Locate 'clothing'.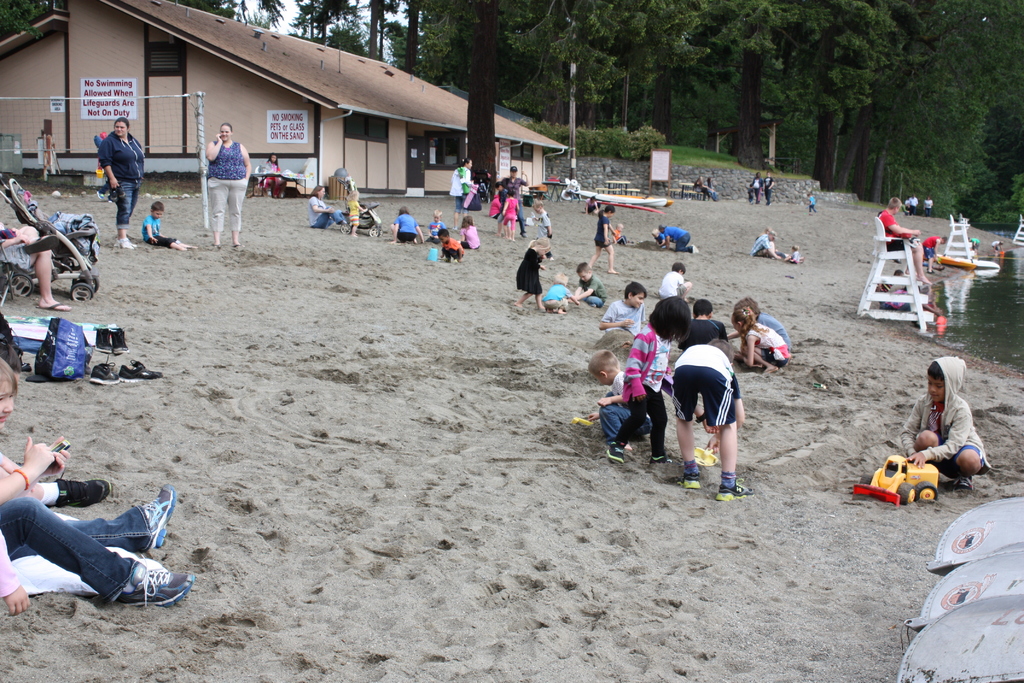
Bounding box: [left=679, top=320, right=726, bottom=350].
